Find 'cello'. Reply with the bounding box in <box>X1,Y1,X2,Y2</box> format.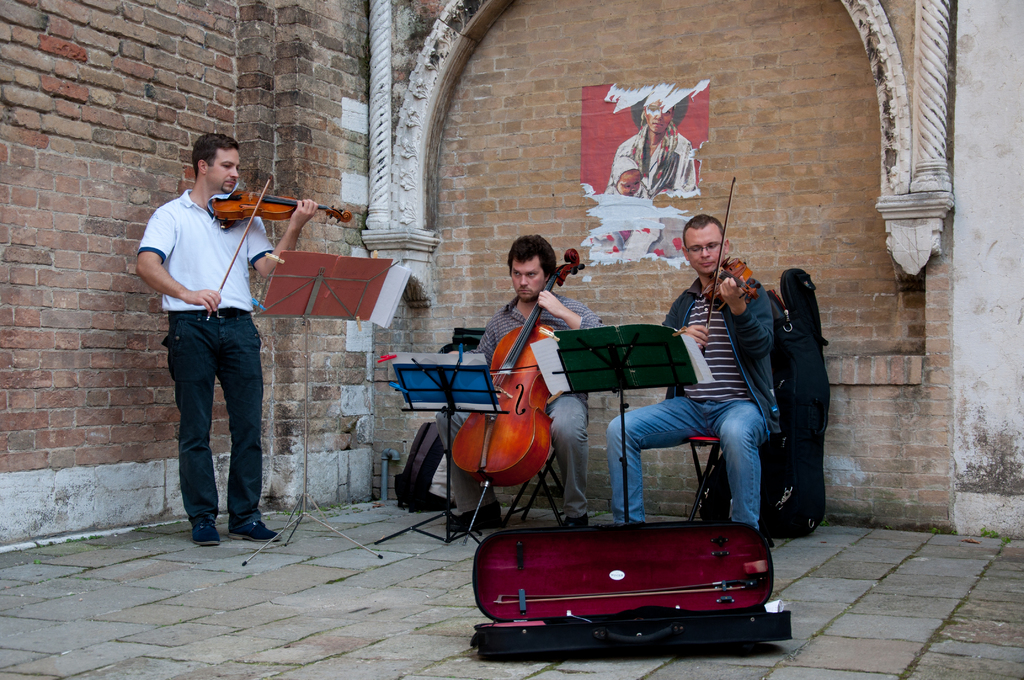
<box>703,177,760,354</box>.
